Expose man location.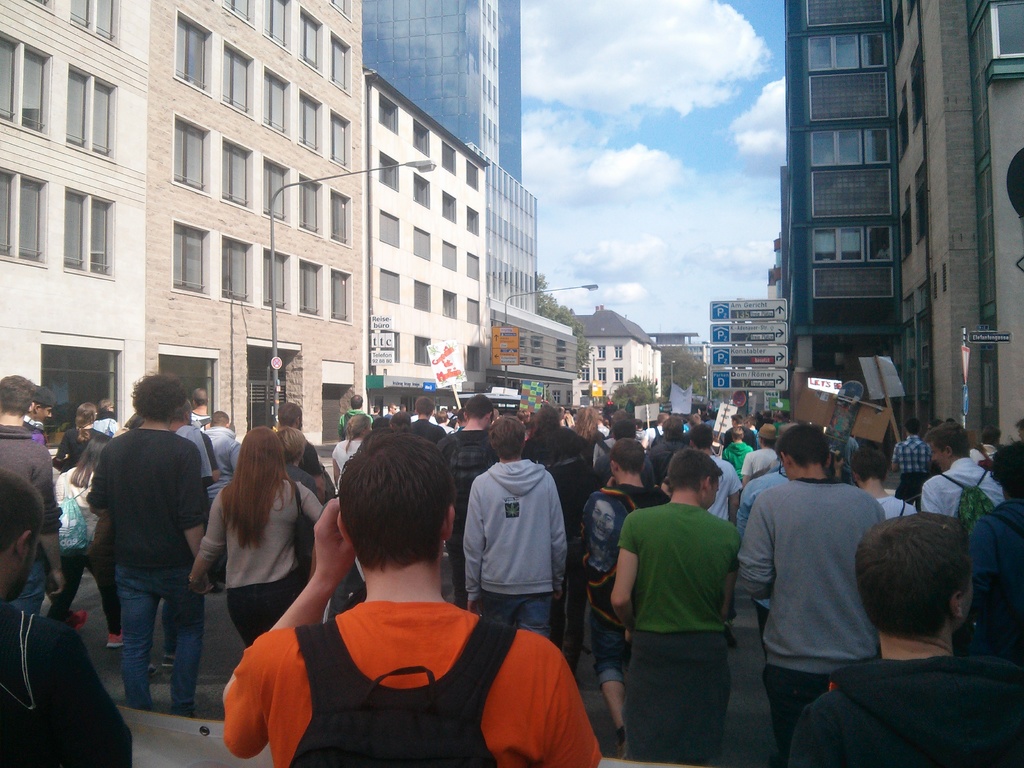
Exposed at left=468, top=413, right=567, bottom=643.
